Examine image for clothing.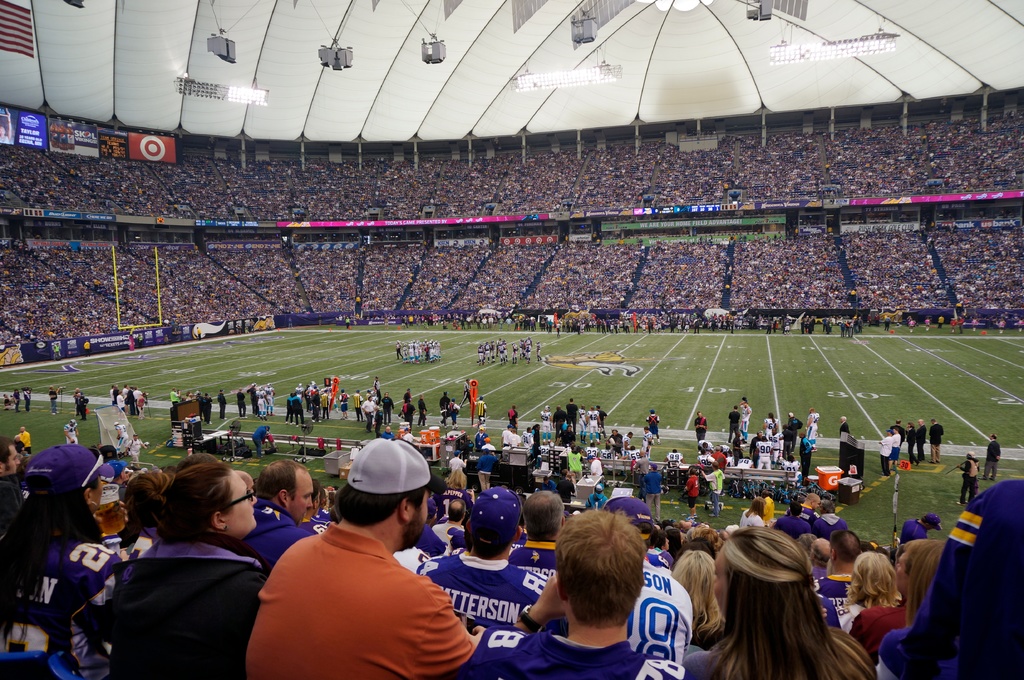
Examination result: select_region(252, 523, 312, 569).
